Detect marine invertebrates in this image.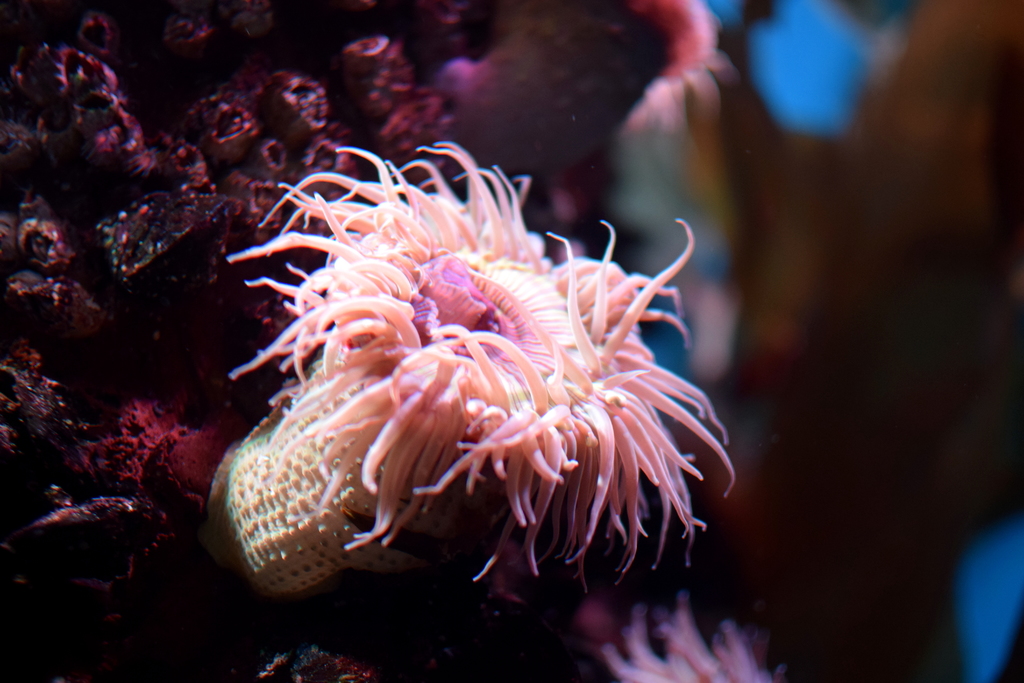
Detection: 15 202 84 273.
